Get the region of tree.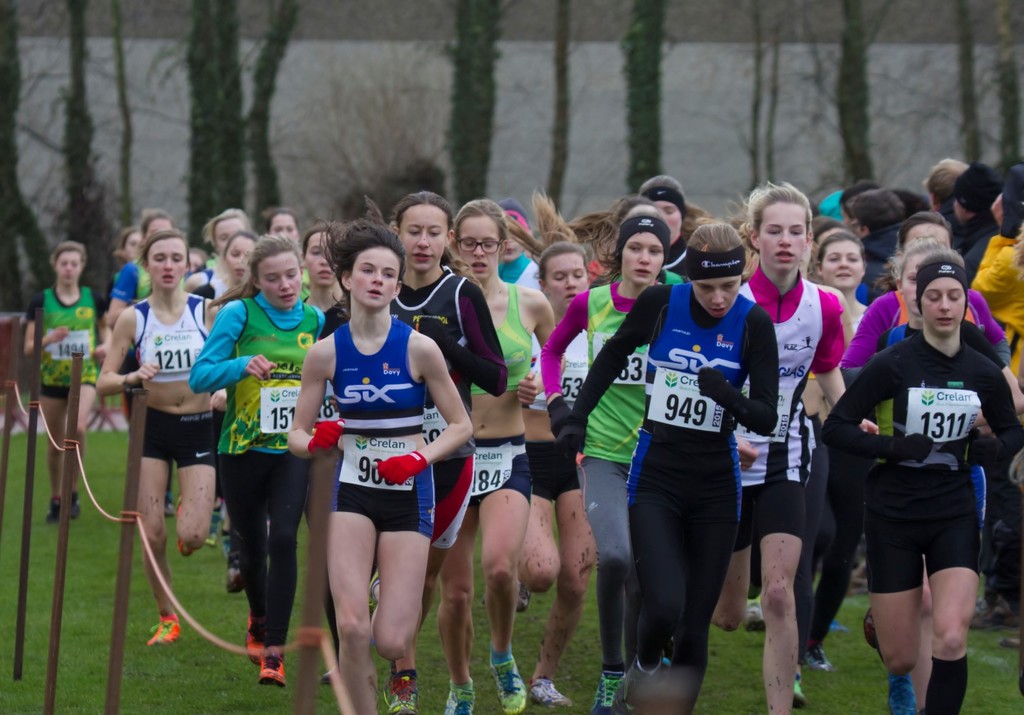
x1=56 y1=0 x2=136 y2=285.
